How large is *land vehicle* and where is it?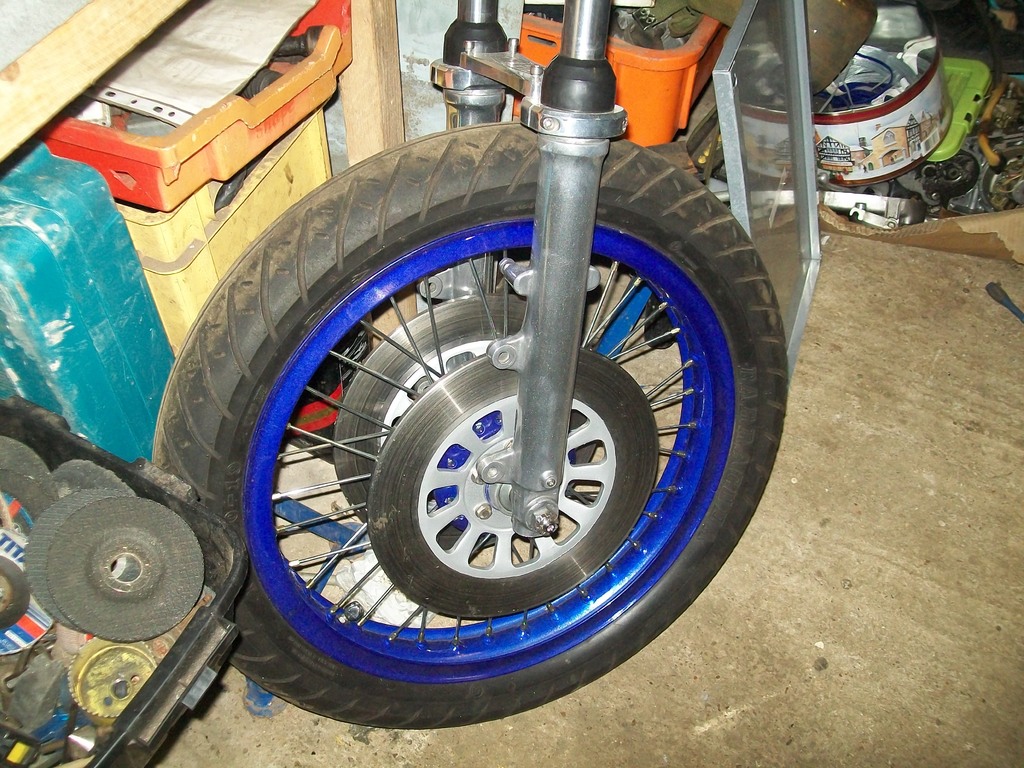
Bounding box: bbox=[148, 0, 793, 735].
